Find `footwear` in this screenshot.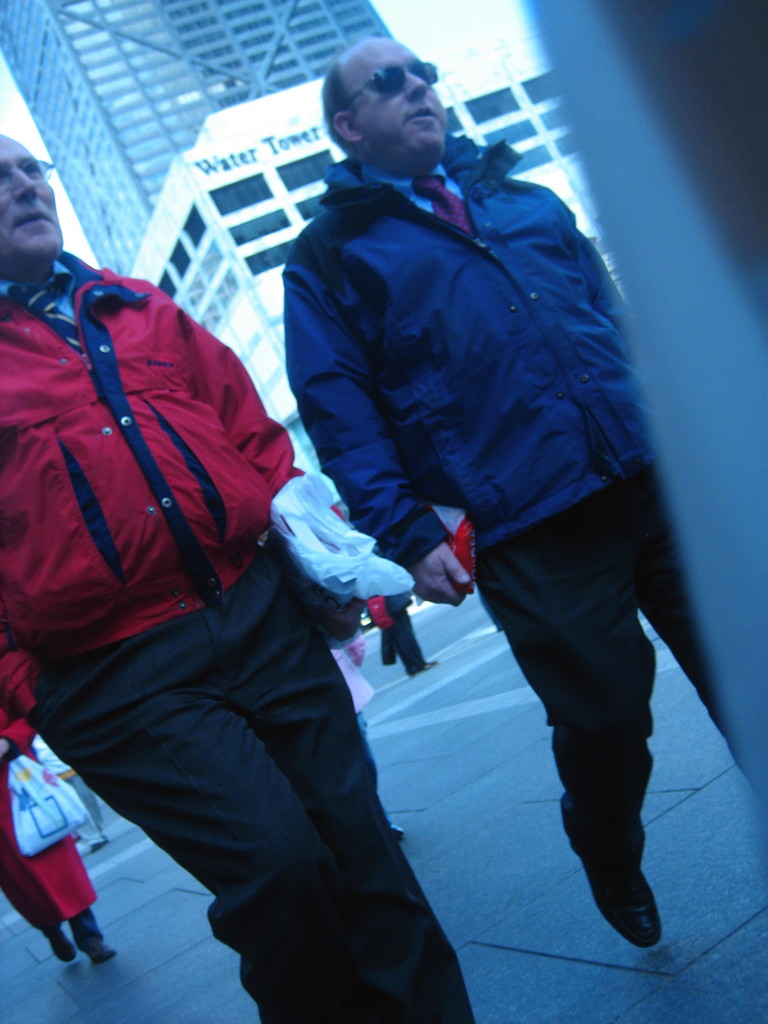
The bounding box for `footwear` is Rect(403, 659, 436, 676).
